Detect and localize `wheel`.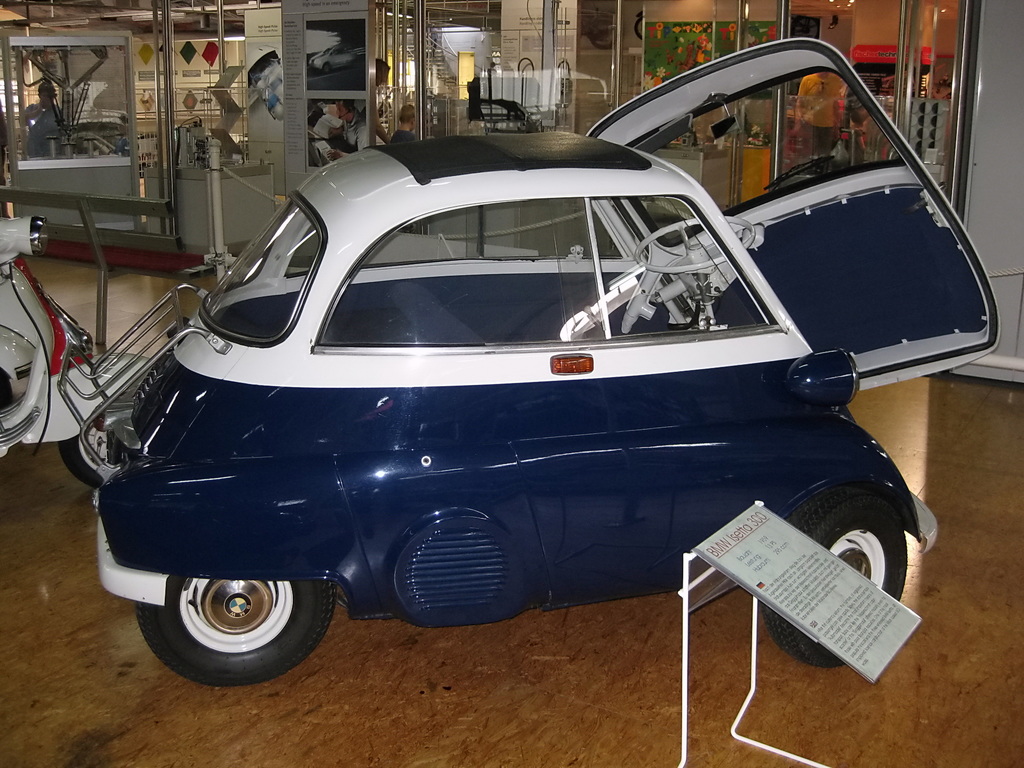
Localized at 140,559,326,682.
